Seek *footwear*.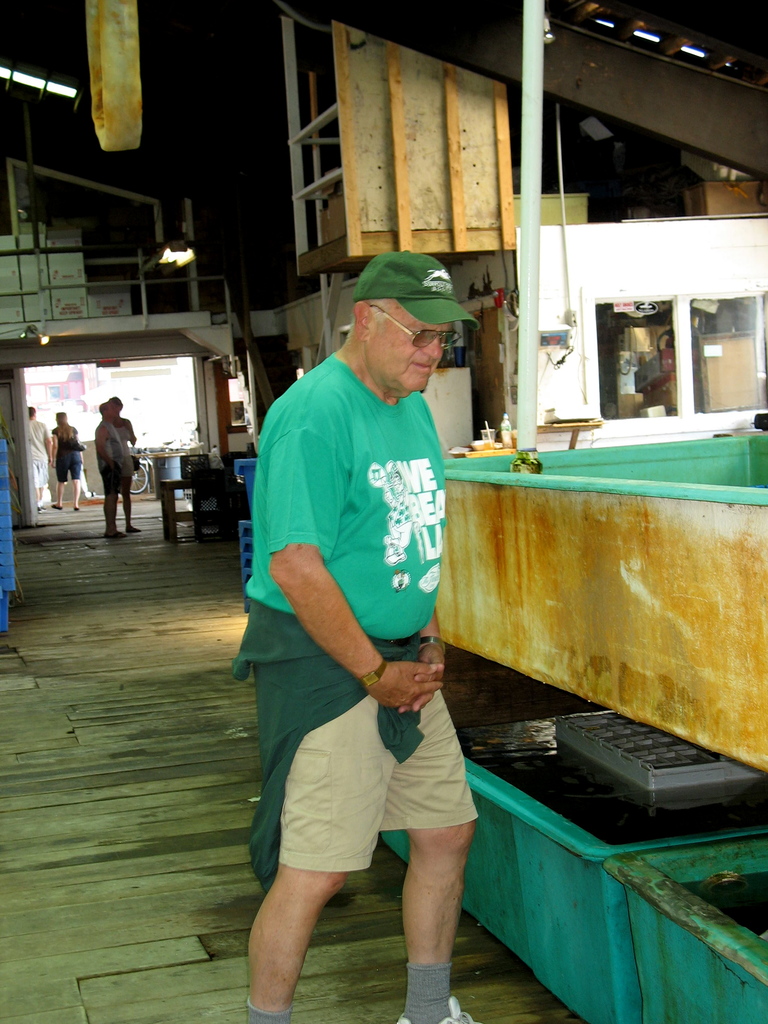
Rect(72, 505, 83, 512).
